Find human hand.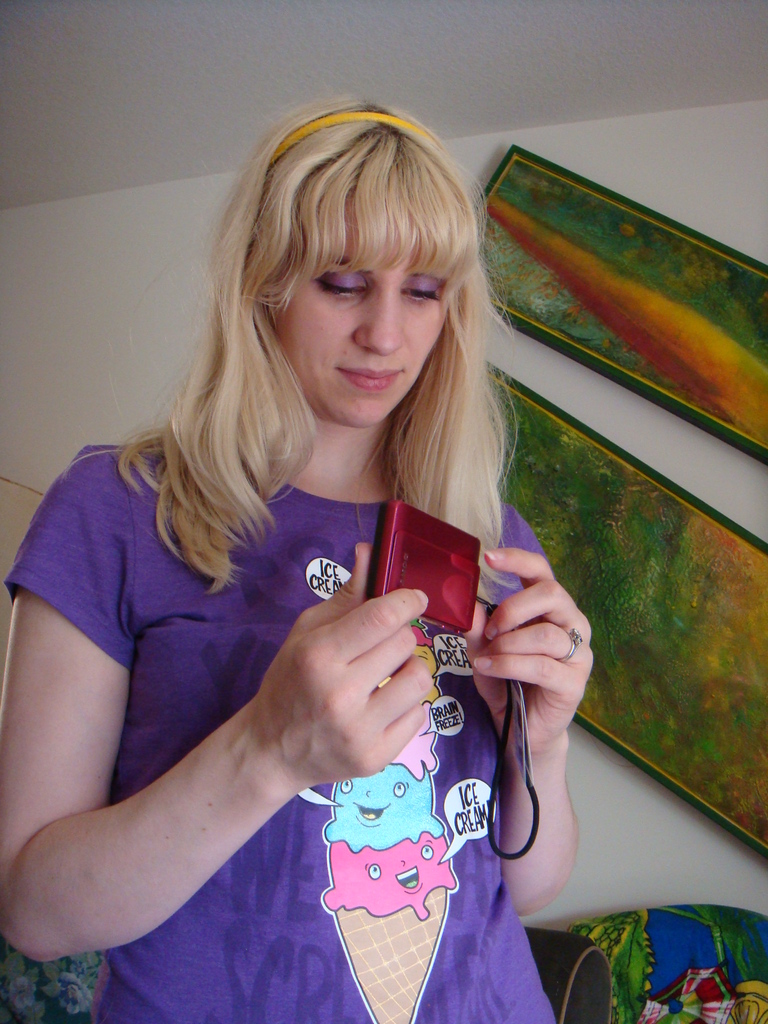
x1=239 y1=573 x2=453 y2=806.
